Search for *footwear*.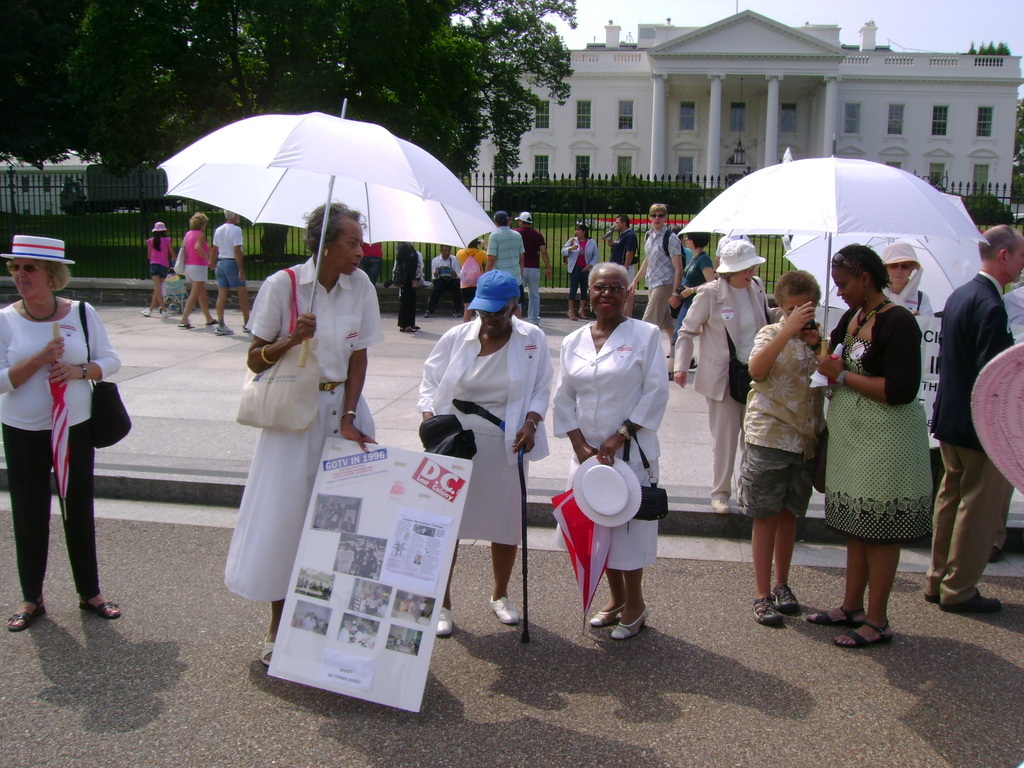
Found at x1=828 y1=620 x2=895 y2=651.
